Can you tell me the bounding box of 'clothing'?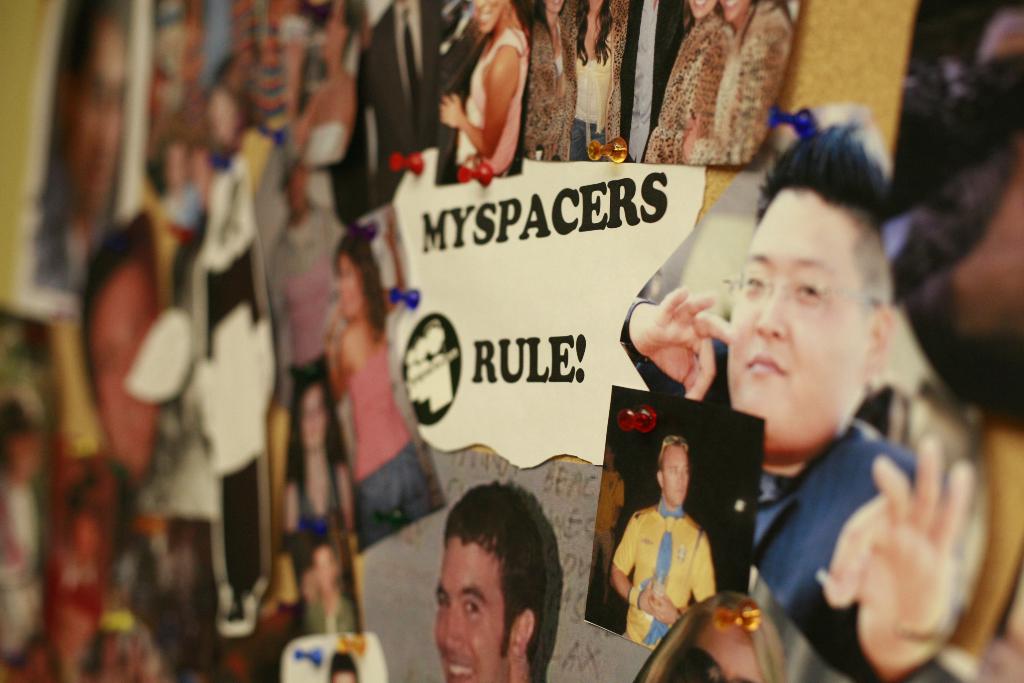
x1=613 y1=506 x2=717 y2=652.
